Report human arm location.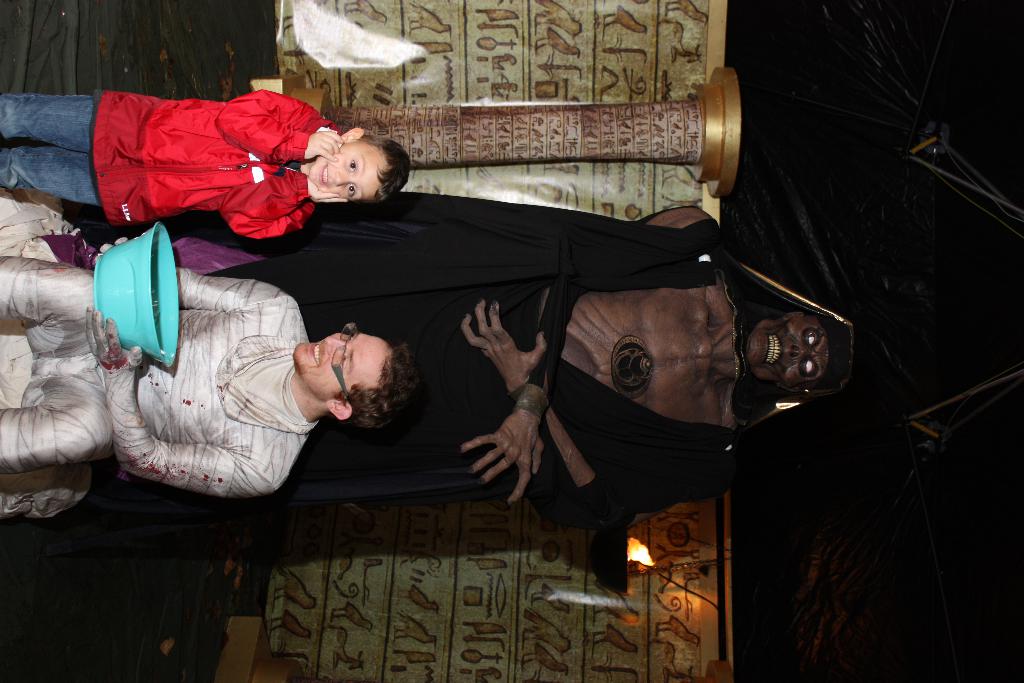
Report: detection(450, 288, 666, 528).
